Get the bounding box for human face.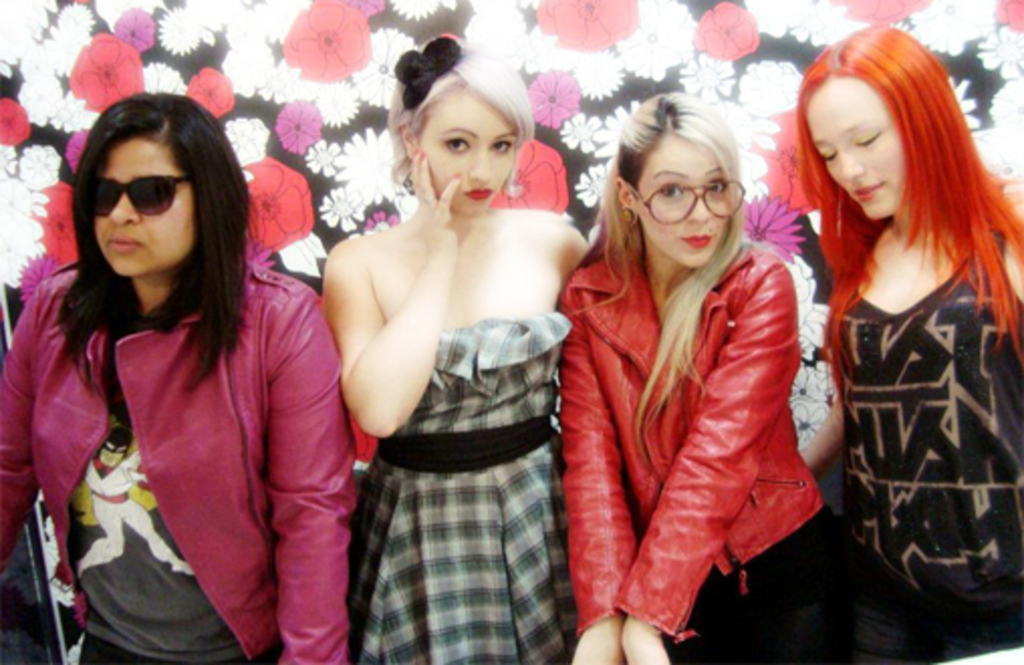
[x1=91, y1=149, x2=194, y2=274].
